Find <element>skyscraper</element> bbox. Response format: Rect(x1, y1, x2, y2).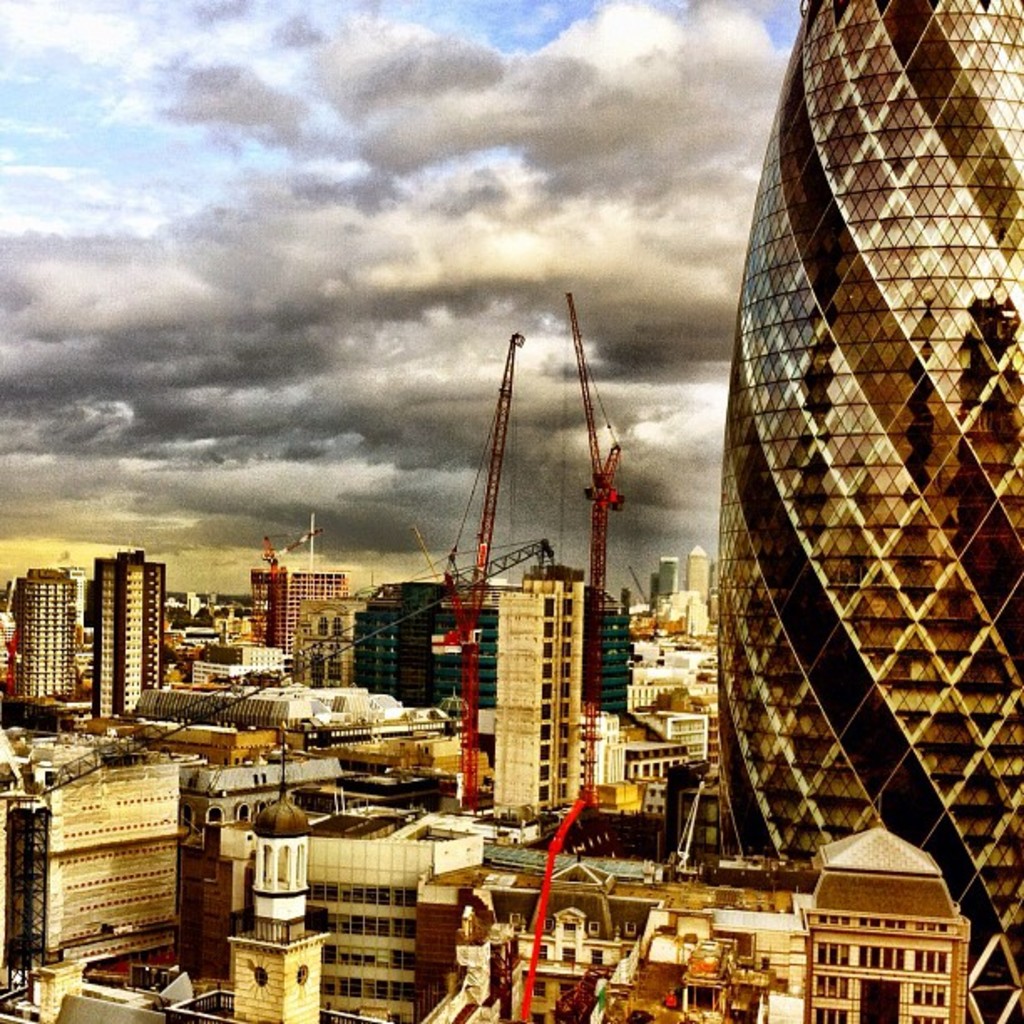
Rect(659, 8, 1021, 984).
